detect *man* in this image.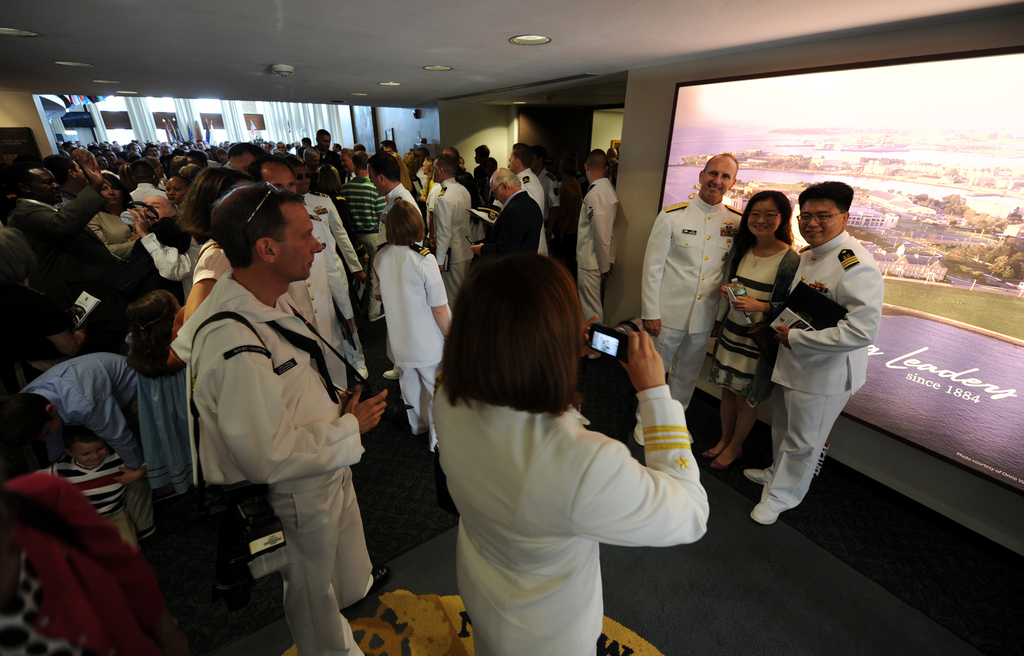
Detection: region(504, 140, 550, 255).
